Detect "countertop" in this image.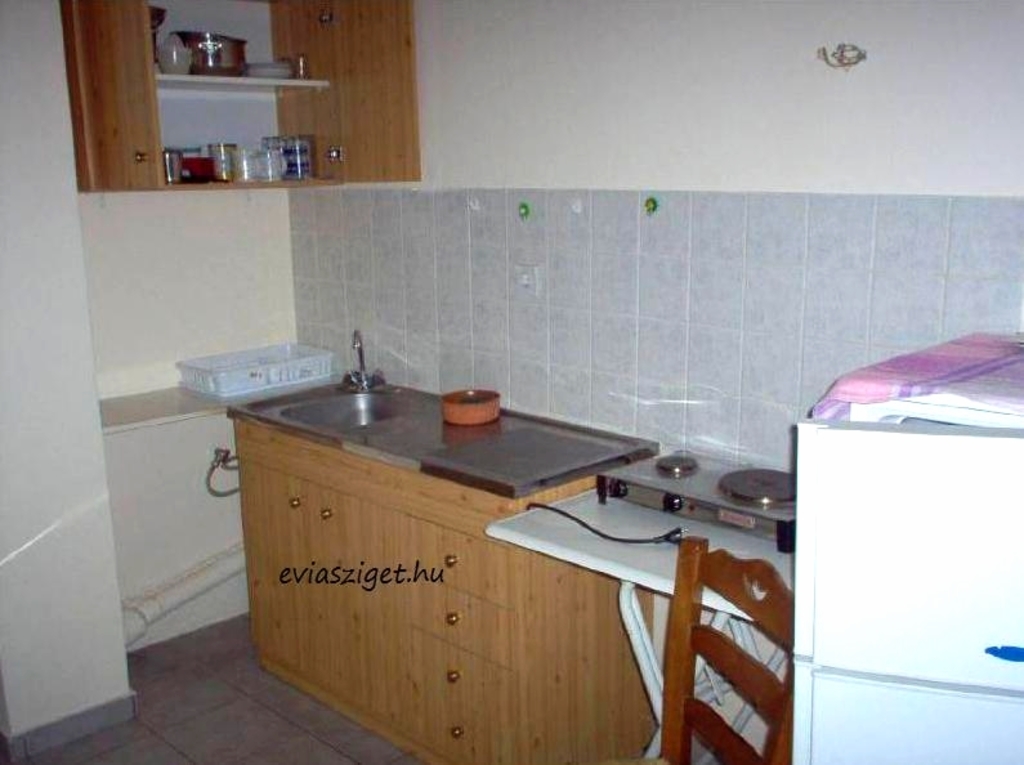
Detection: [left=218, top=362, right=790, bottom=764].
